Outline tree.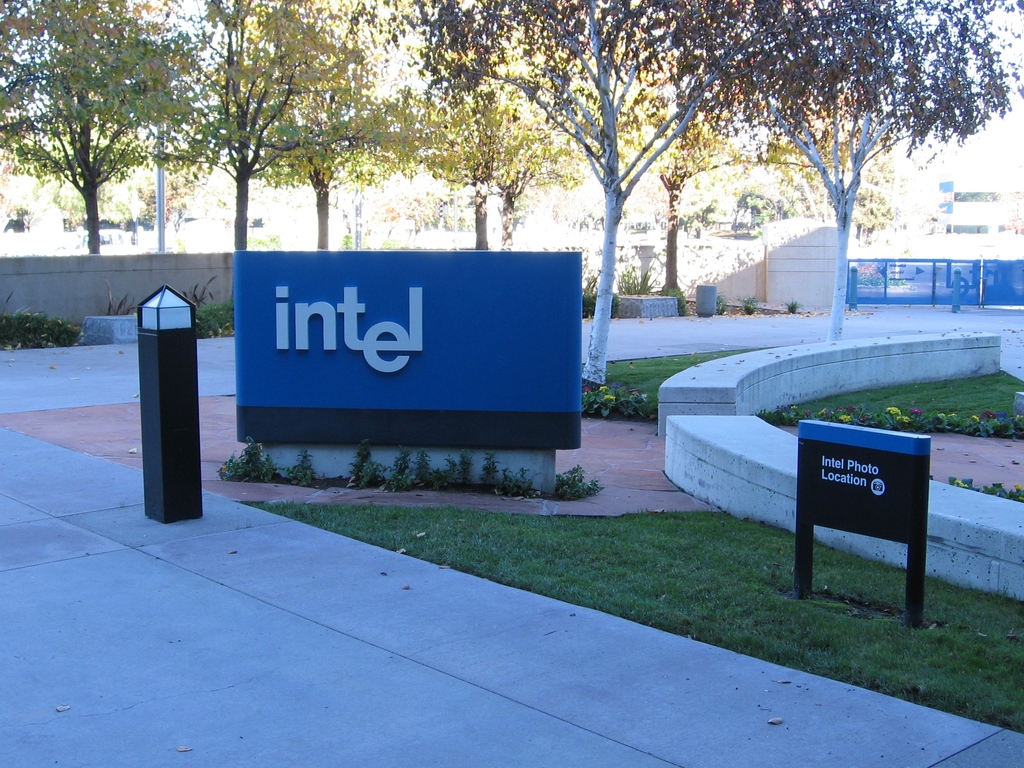
Outline: 404 0 578 257.
